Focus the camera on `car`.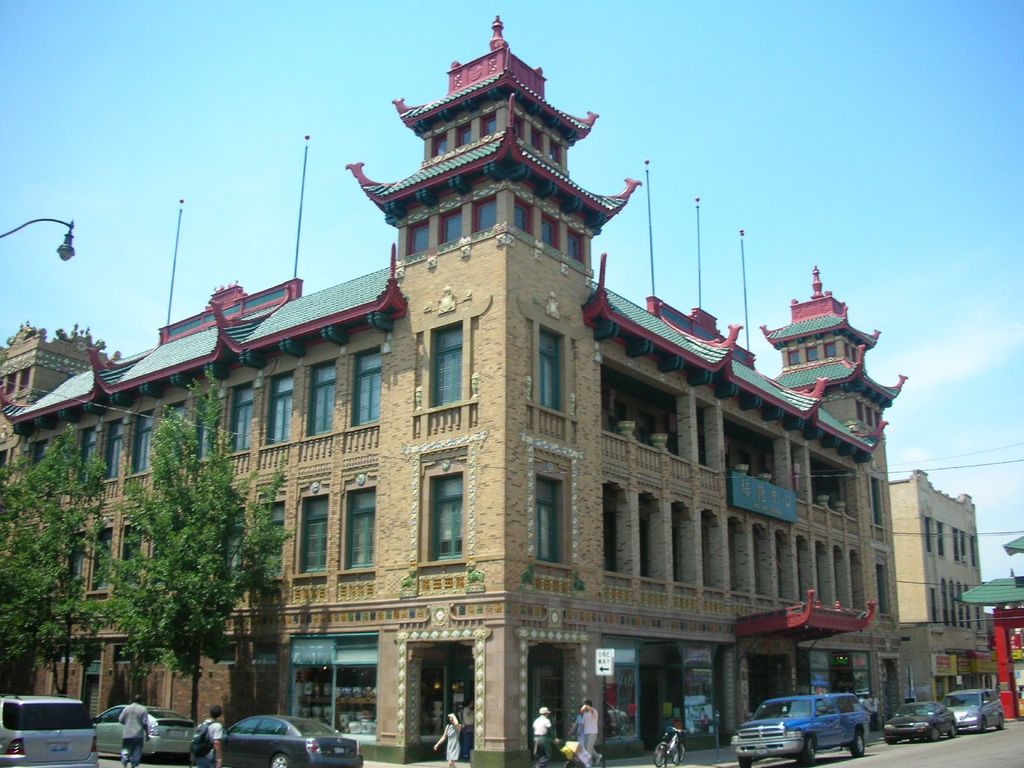
Focus region: locate(947, 682, 1010, 733).
